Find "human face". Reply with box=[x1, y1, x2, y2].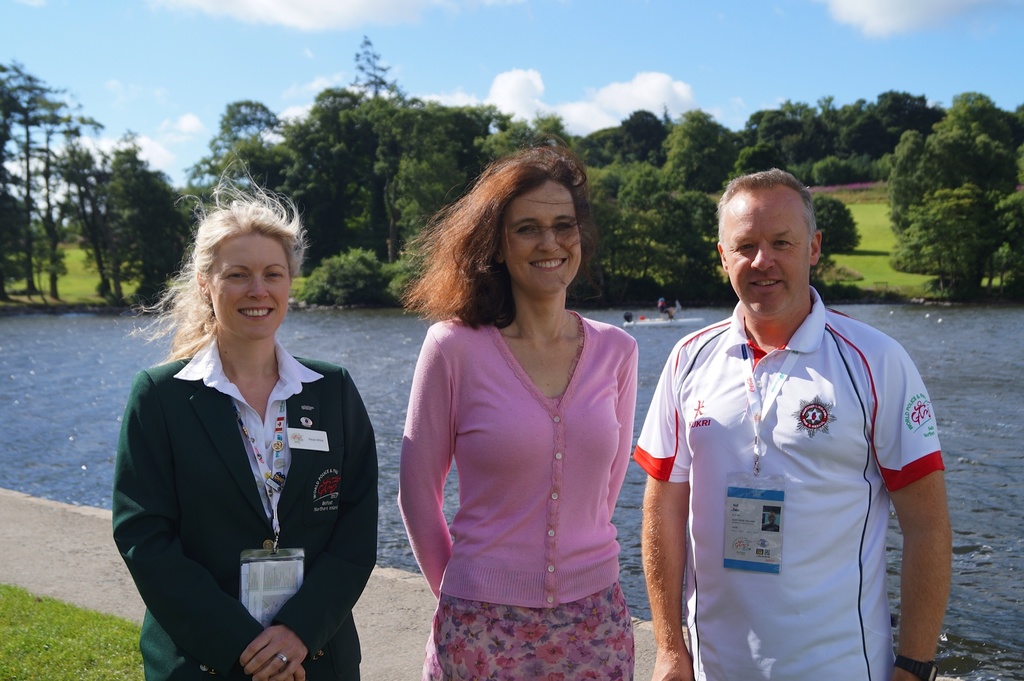
box=[502, 179, 584, 300].
